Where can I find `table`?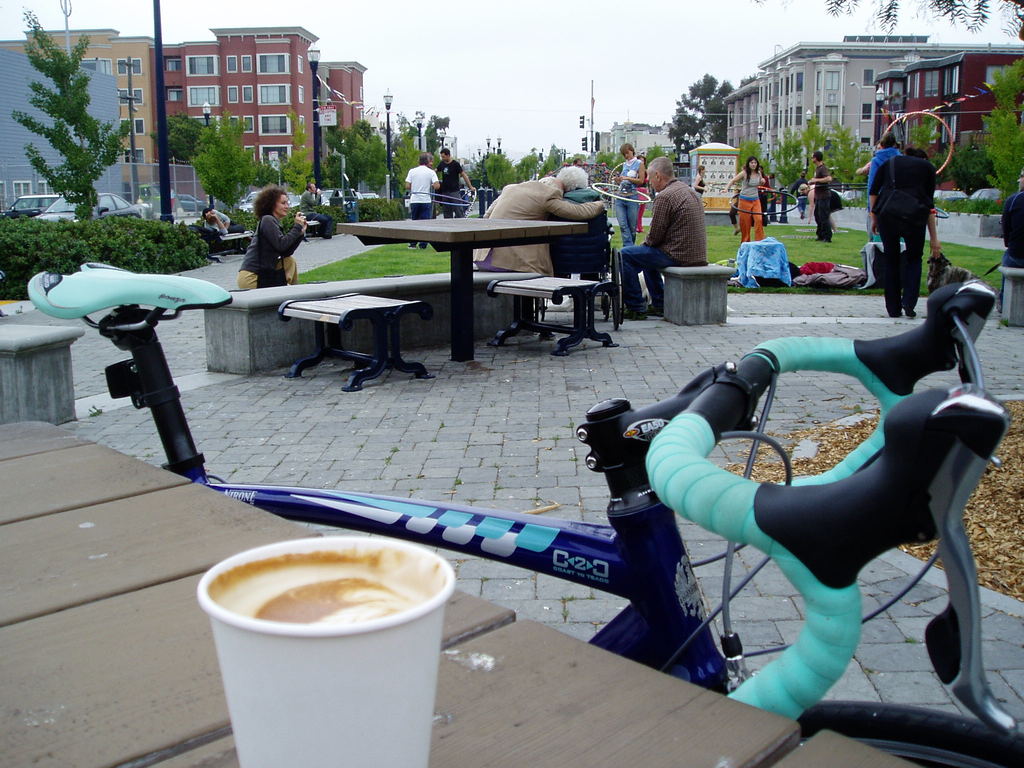
You can find it at (0,419,914,767).
